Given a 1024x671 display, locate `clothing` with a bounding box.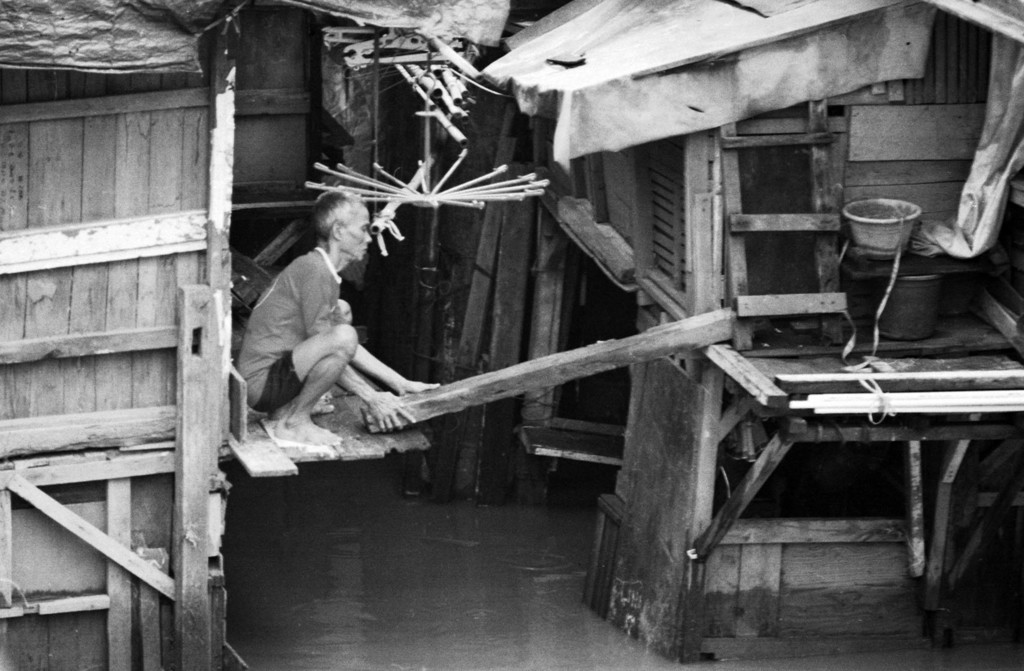
Located: x1=236 y1=246 x2=351 y2=414.
